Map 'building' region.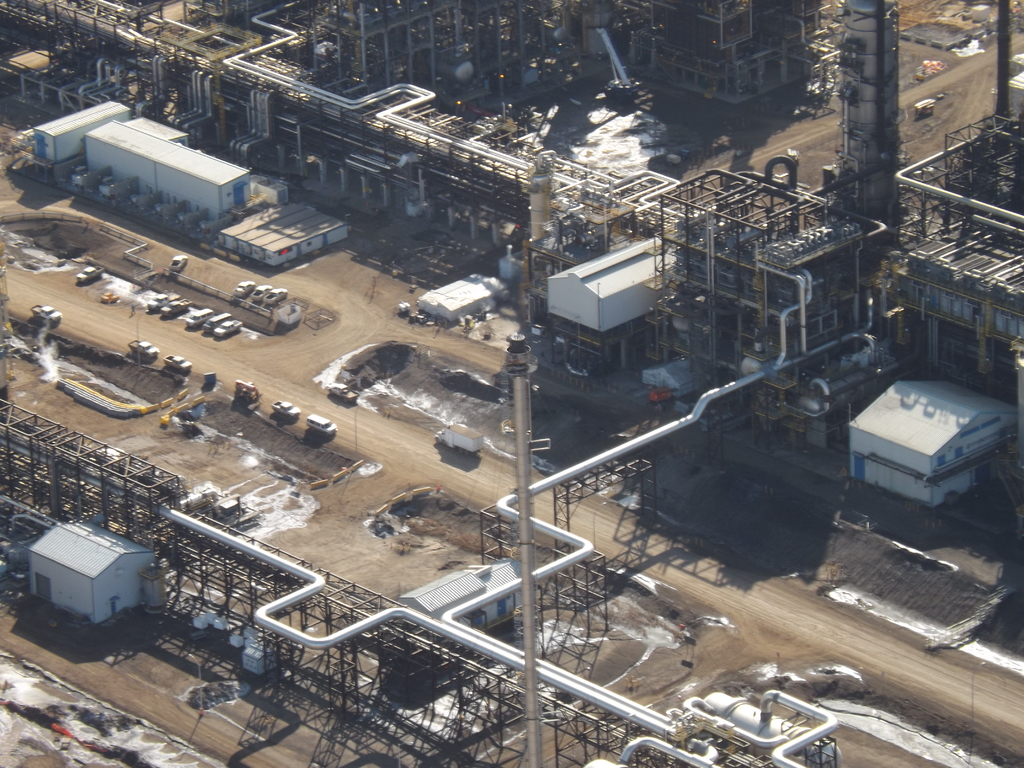
Mapped to 30, 521, 154, 621.
